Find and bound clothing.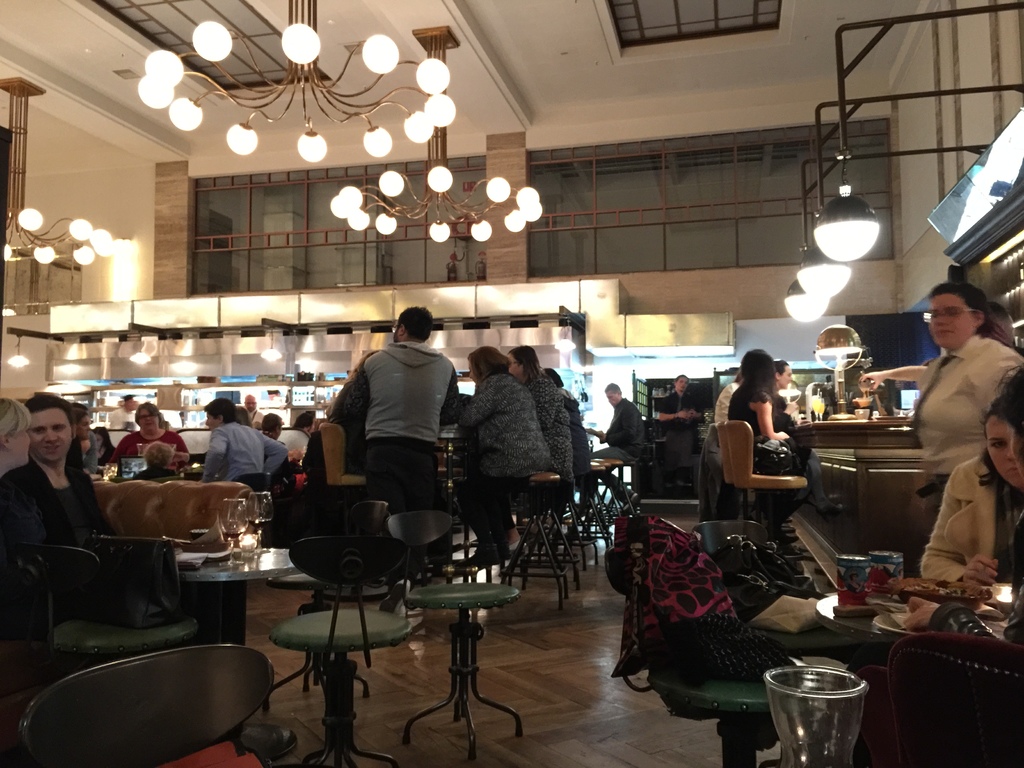
Bound: left=592, top=388, right=652, bottom=472.
